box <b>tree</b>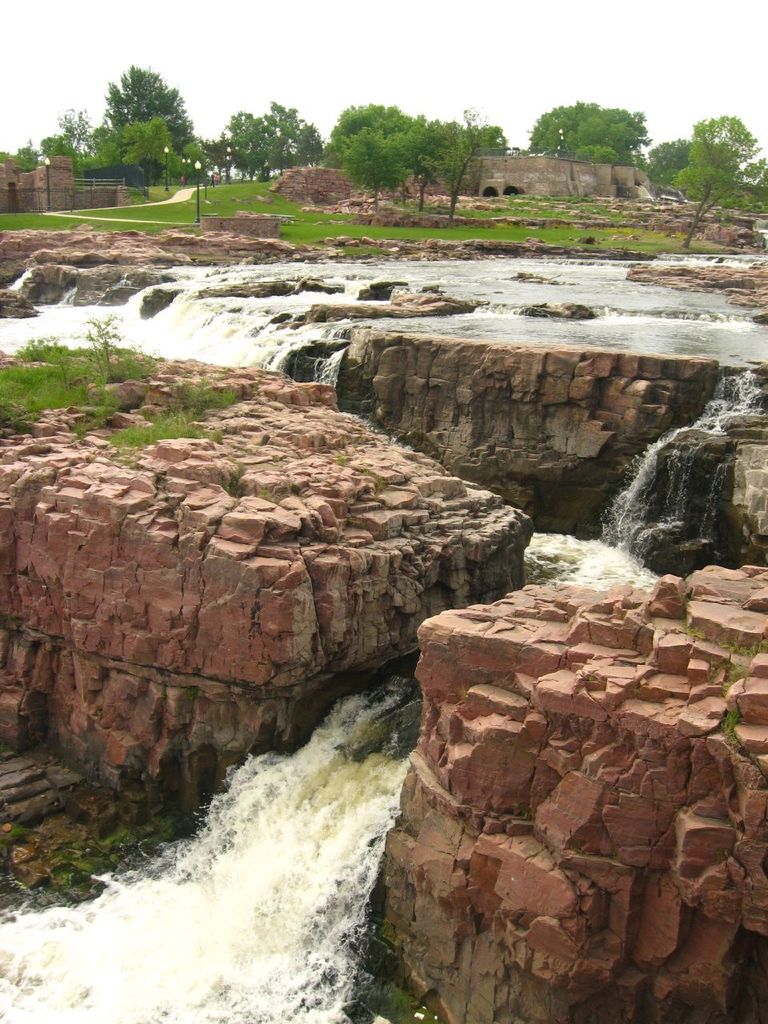
pyautogui.locateOnScreen(514, 98, 646, 152)
